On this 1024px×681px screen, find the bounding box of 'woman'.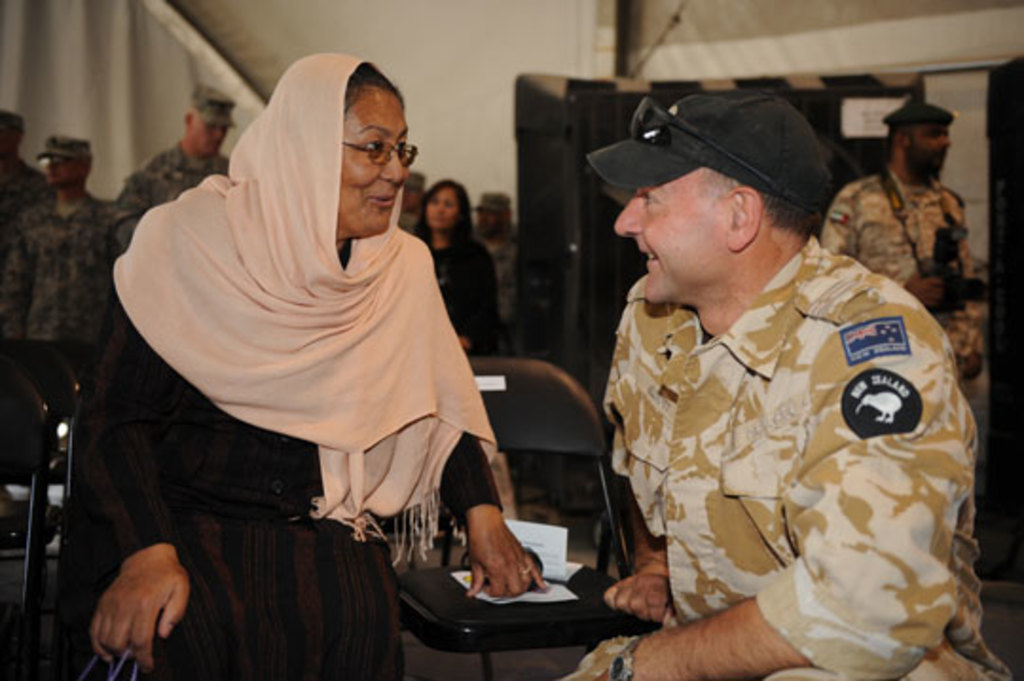
Bounding box: <bbox>167, 99, 624, 666</bbox>.
